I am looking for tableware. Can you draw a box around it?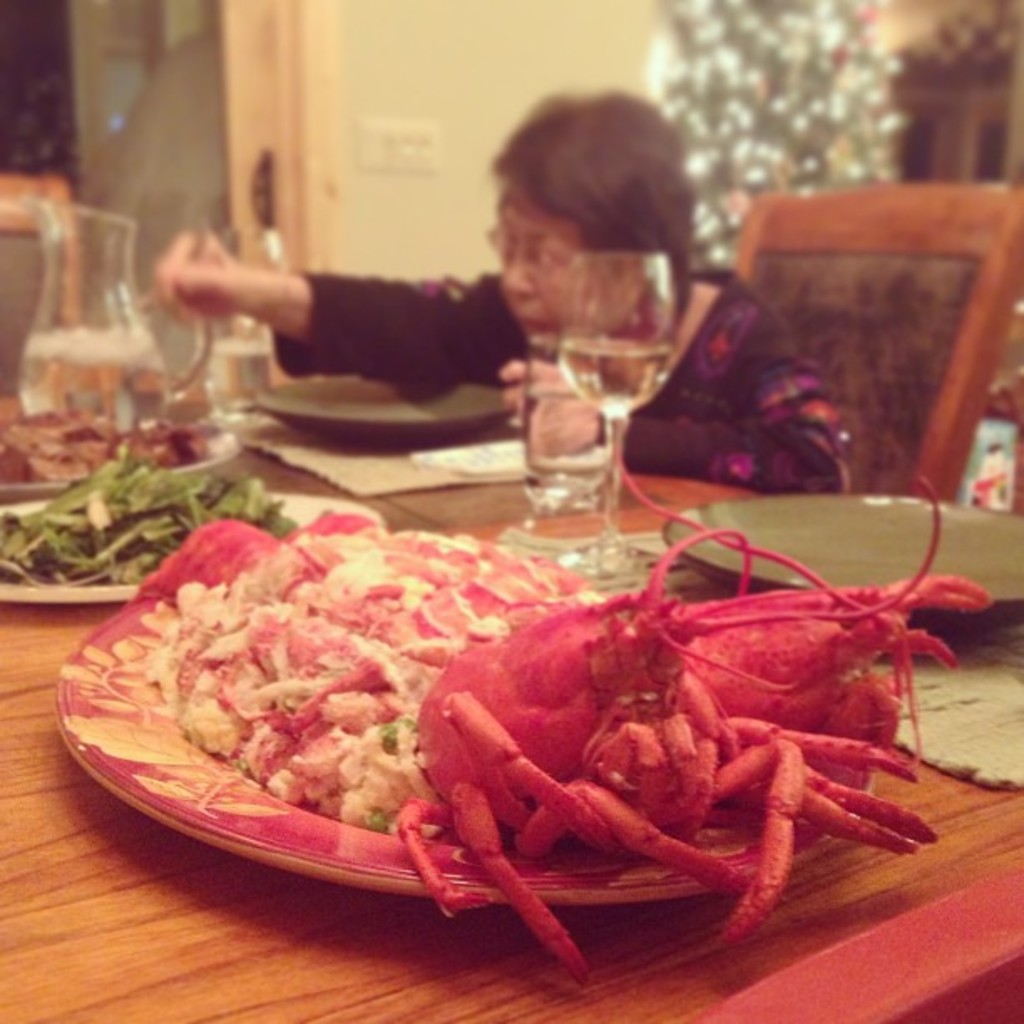
Sure, the bounding box is region(248, 380, 515, 448).
